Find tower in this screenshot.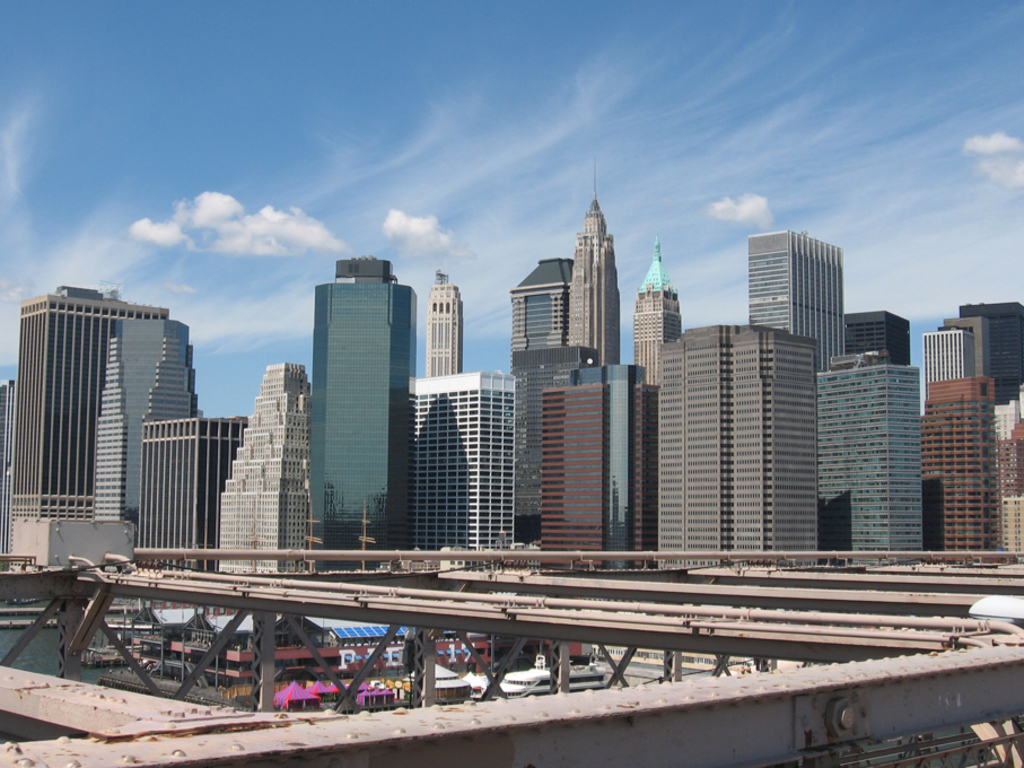
The bounding box for tower is Rect(575, 207, 622, 364).
